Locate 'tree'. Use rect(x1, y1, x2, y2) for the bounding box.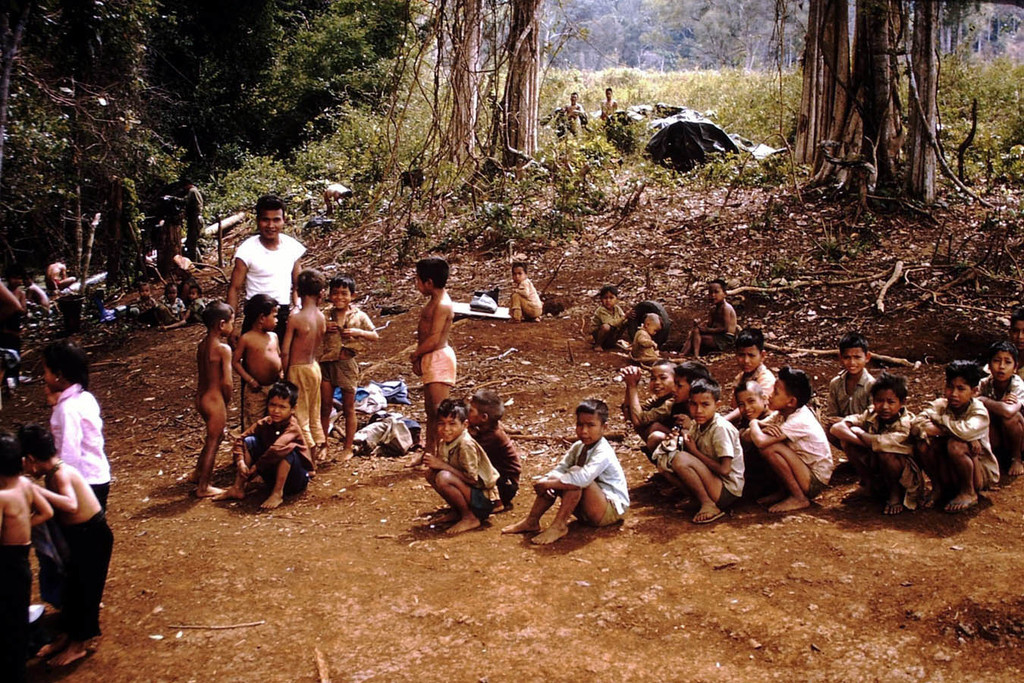
rect(750, 0, 1023, 244).
